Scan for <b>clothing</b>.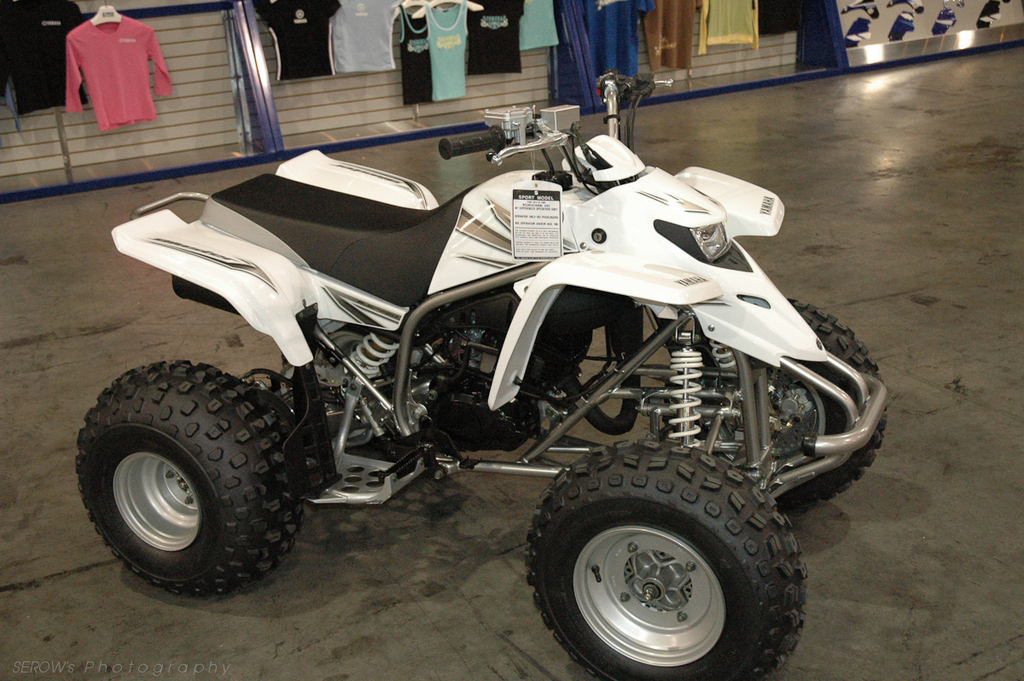
Scan result: bbox=[465, 0, 529, 79].
